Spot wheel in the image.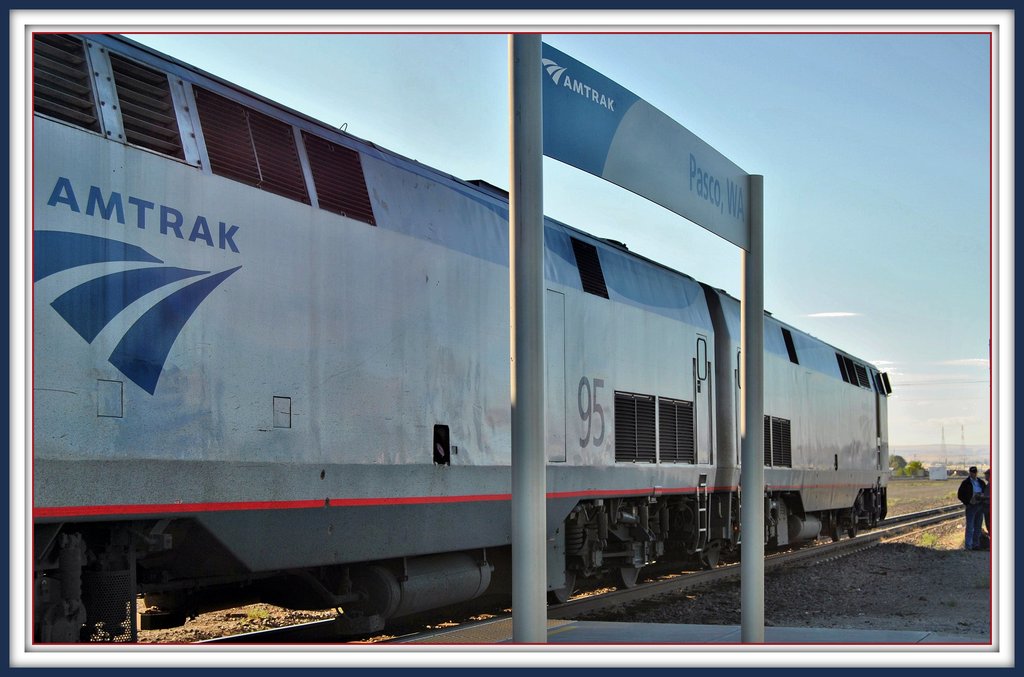
wheel found at (left=847, top=510, right=860, bottom=537).
